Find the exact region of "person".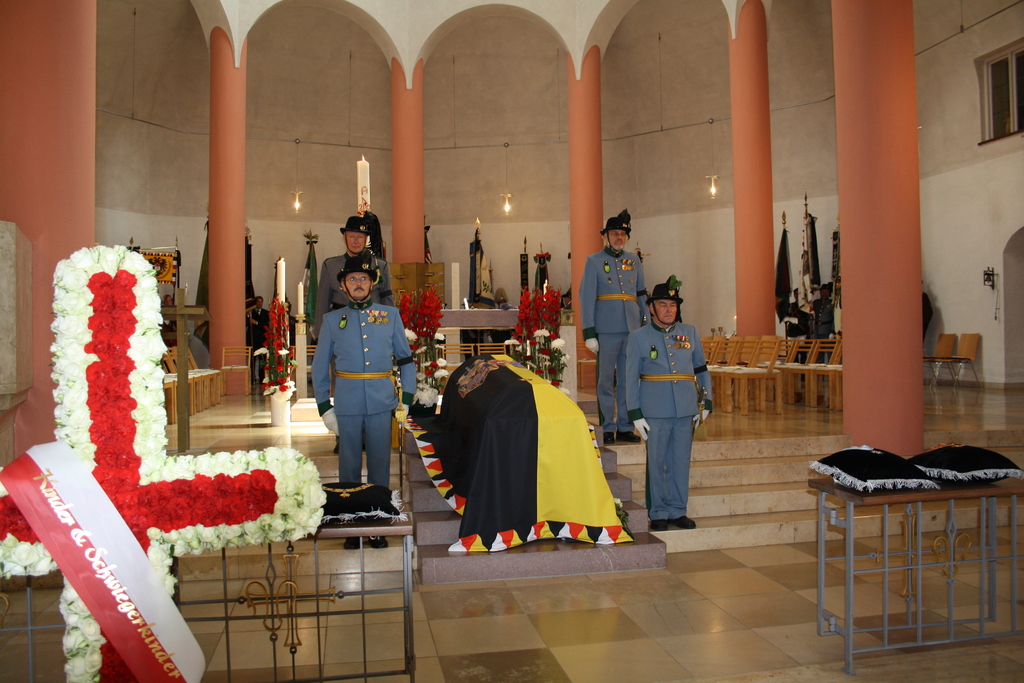
Exact region: BBox(250, 296, 284, 350).
